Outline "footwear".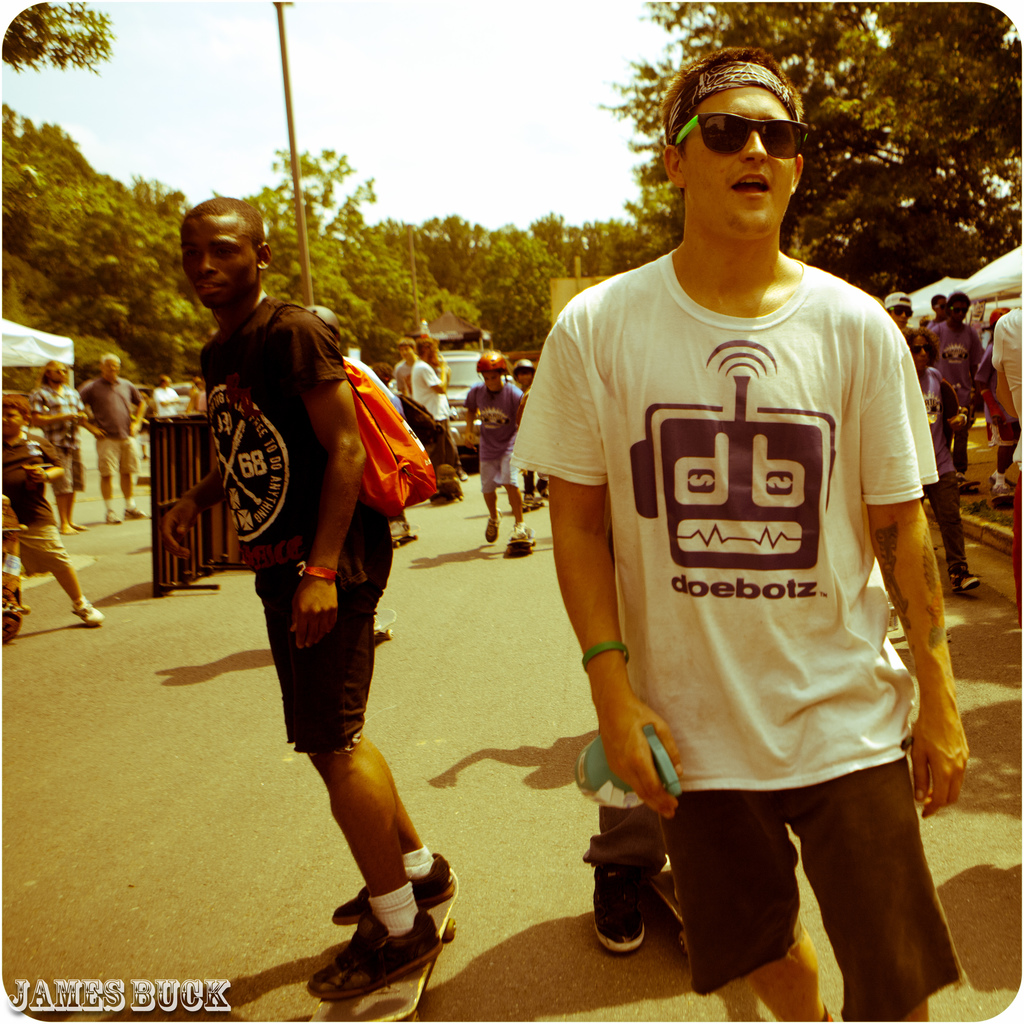
Outline: [106, 511, 125, 531].
